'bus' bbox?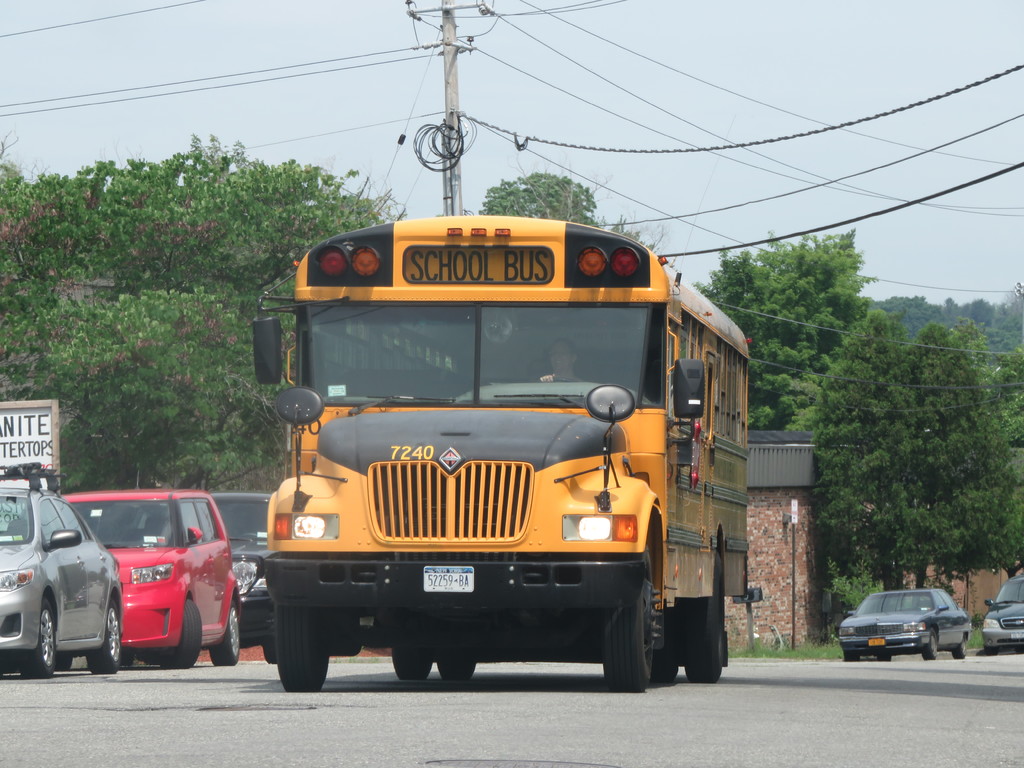
pyautogui.locateOnScreen(255, 210, 748, 694)
